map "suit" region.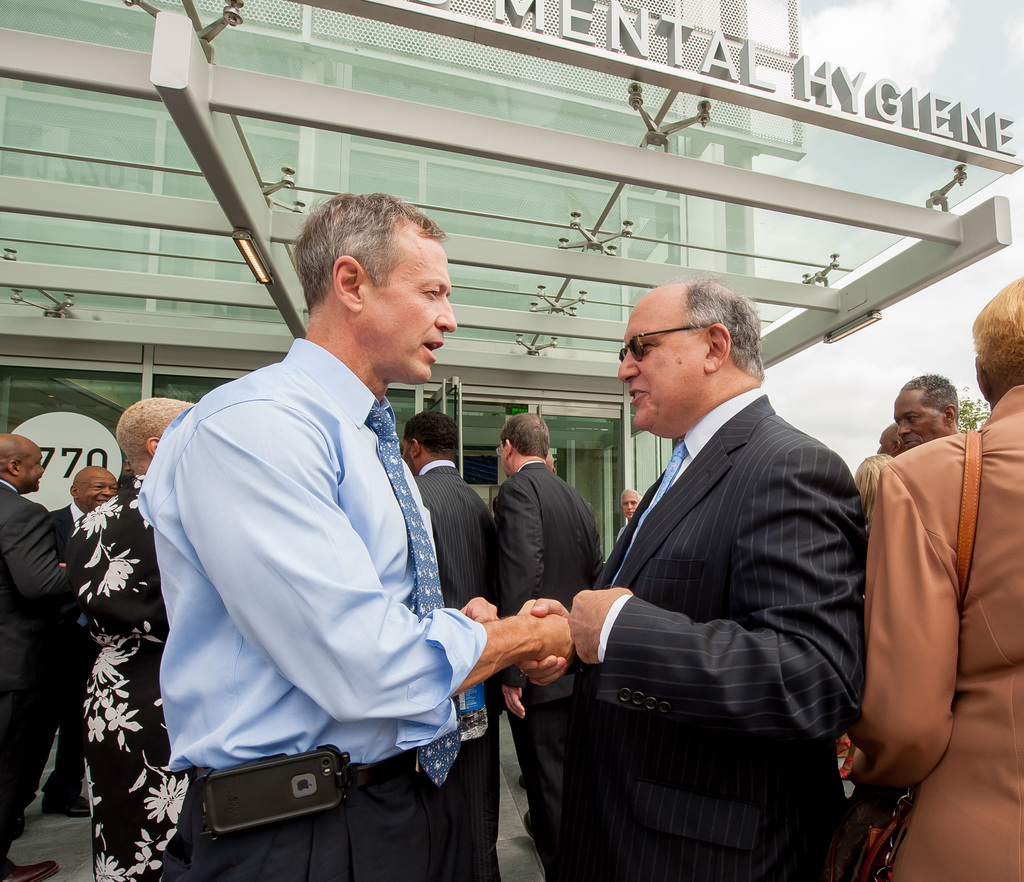
Mapped to bbox=(48, 500, 84, 808).
